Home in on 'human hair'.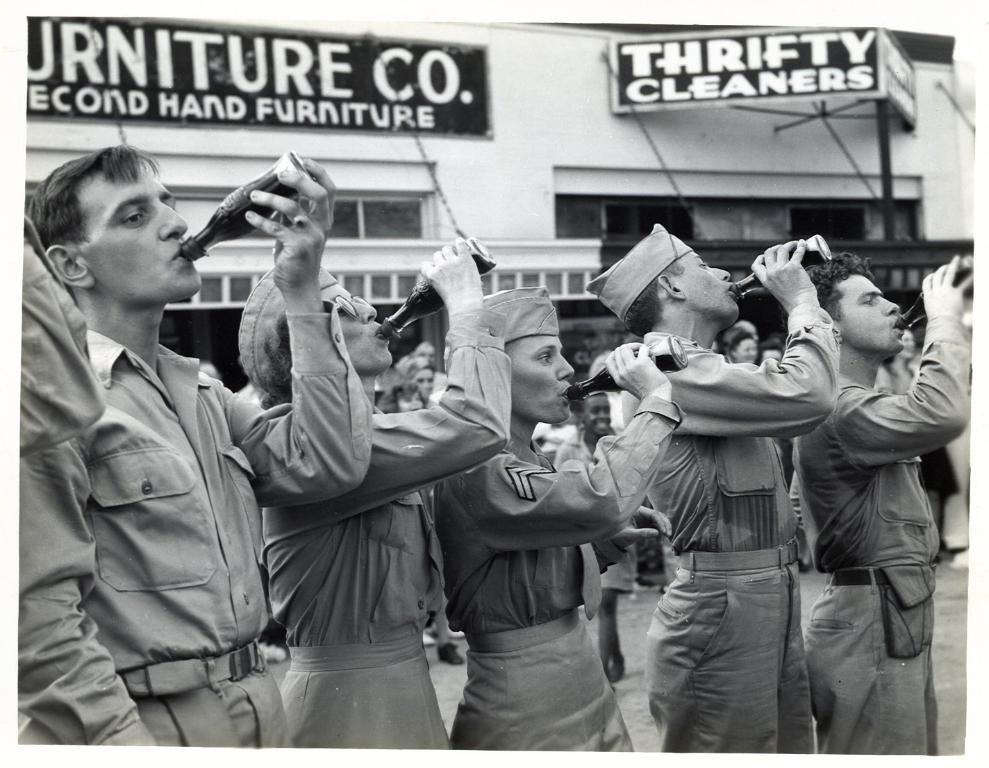
Homed in at select_region(375, 380, 429, 412).
